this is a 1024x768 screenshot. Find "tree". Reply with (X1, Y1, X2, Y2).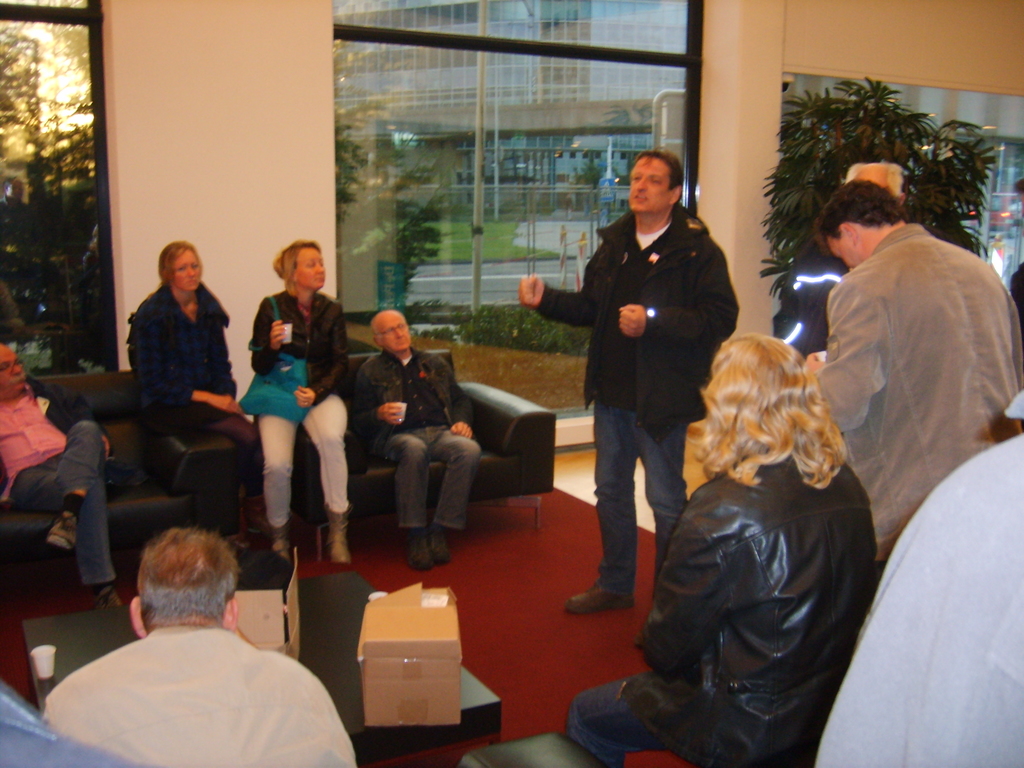
(334, 38, 451, 314).
